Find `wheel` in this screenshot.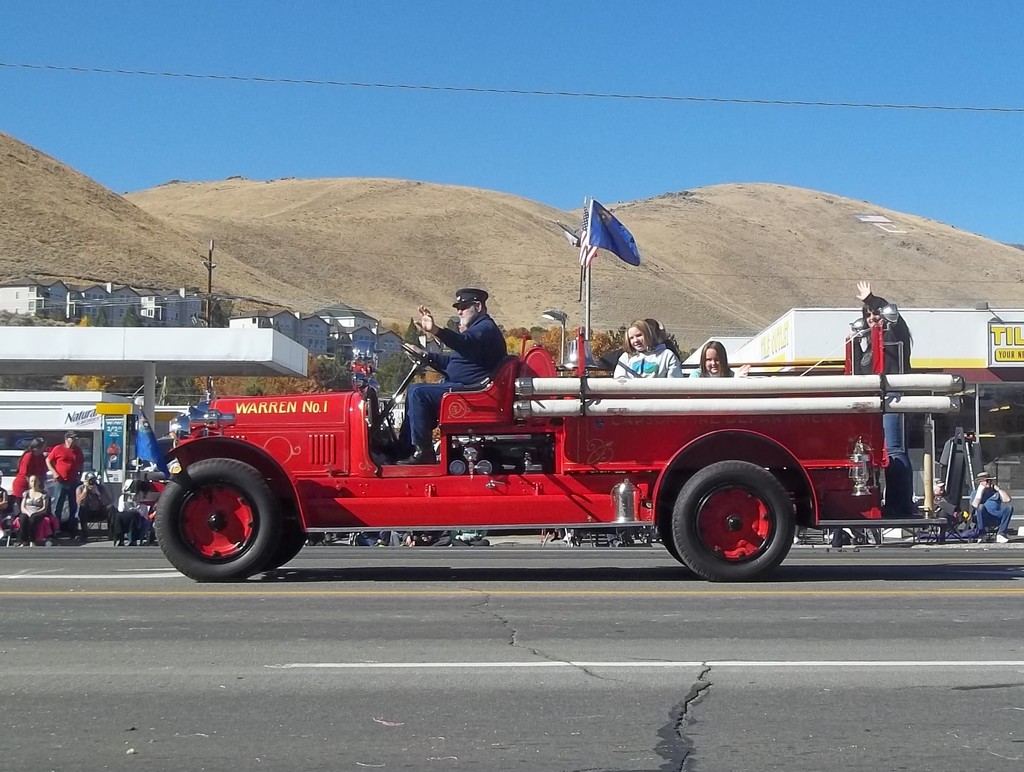
The bounding box for `wheel` is BBox(151, 455, 281, 584).
